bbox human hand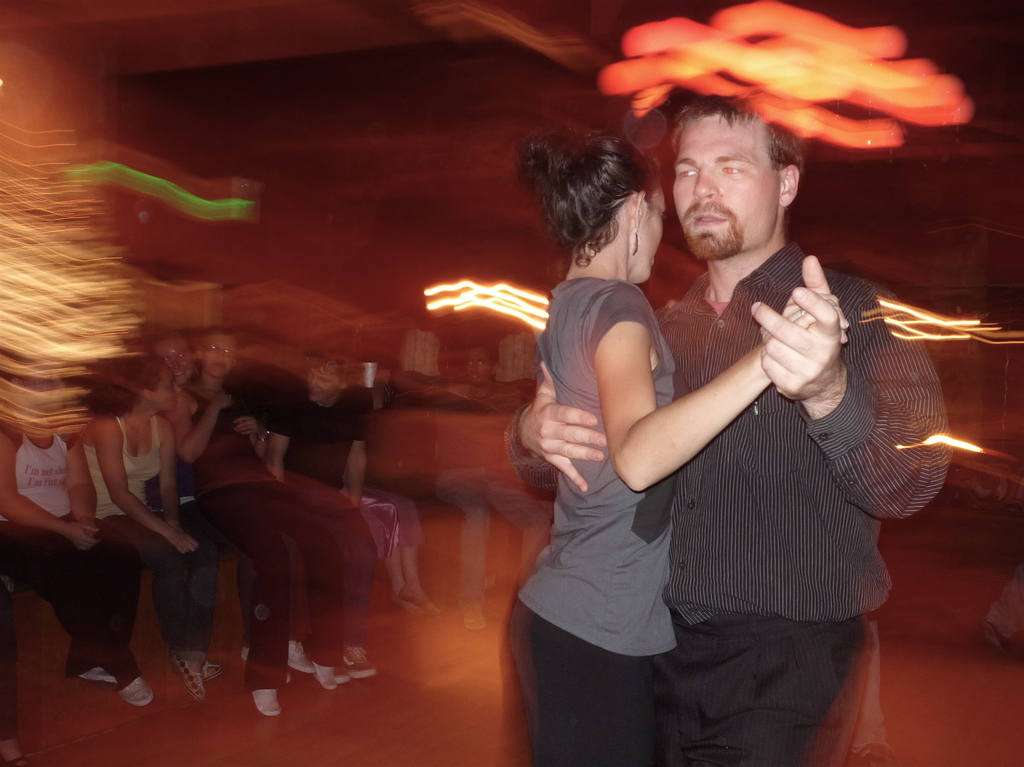
l=83, t=518, r=99, b=539
